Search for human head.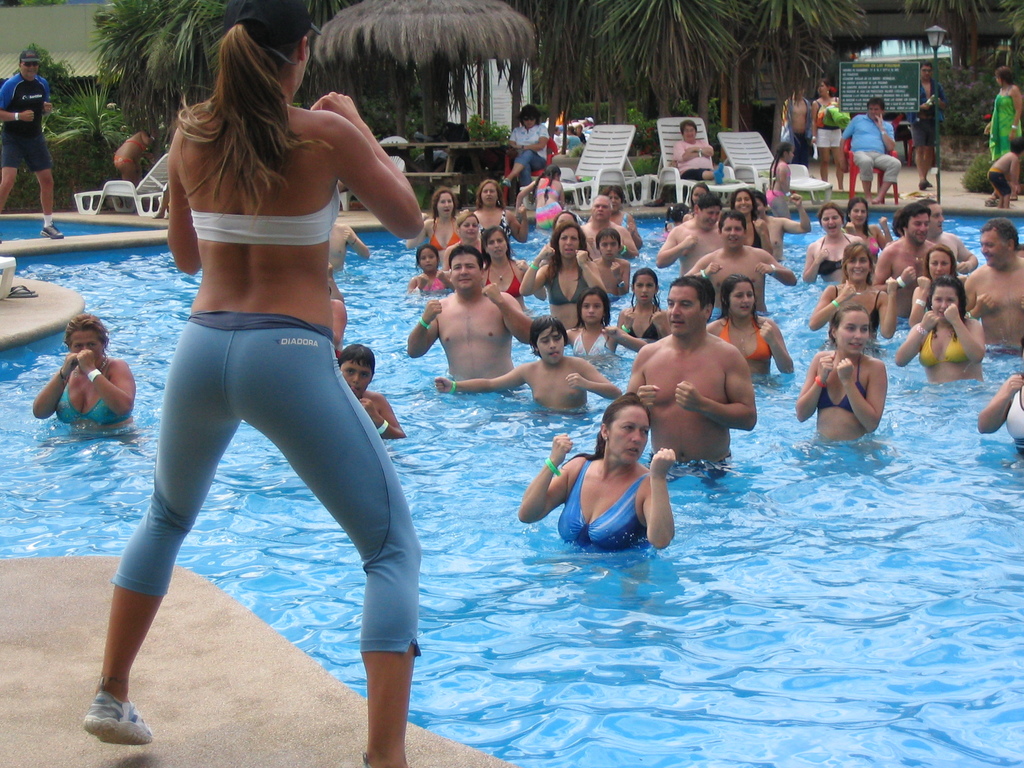
Found at bbox=[792, 77, 808, 99].
